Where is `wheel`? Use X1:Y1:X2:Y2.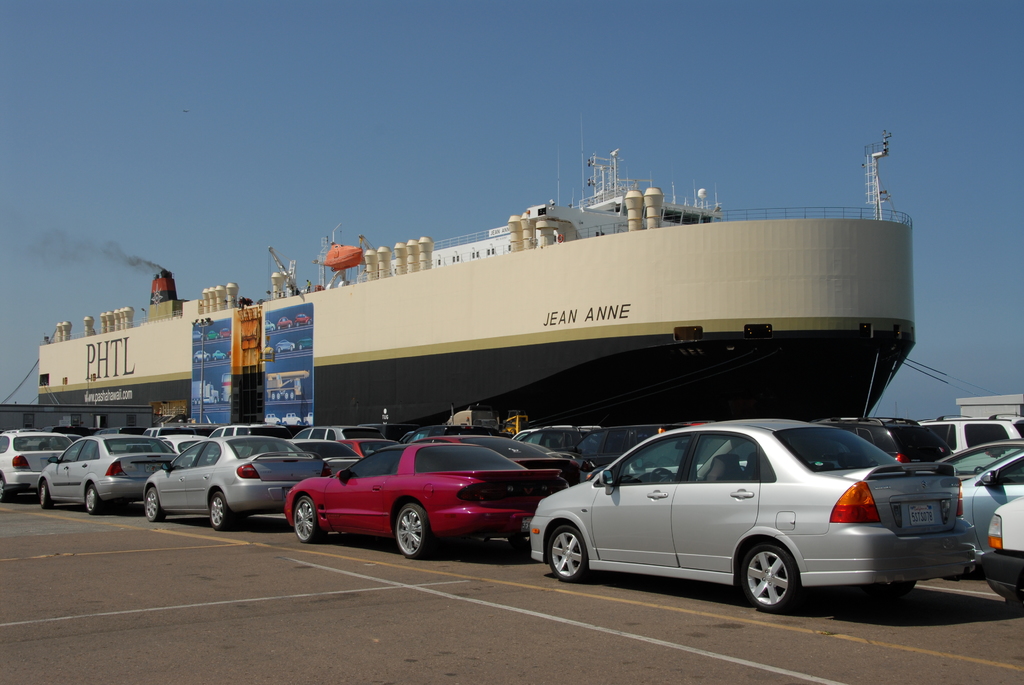
743:553:813:617.
